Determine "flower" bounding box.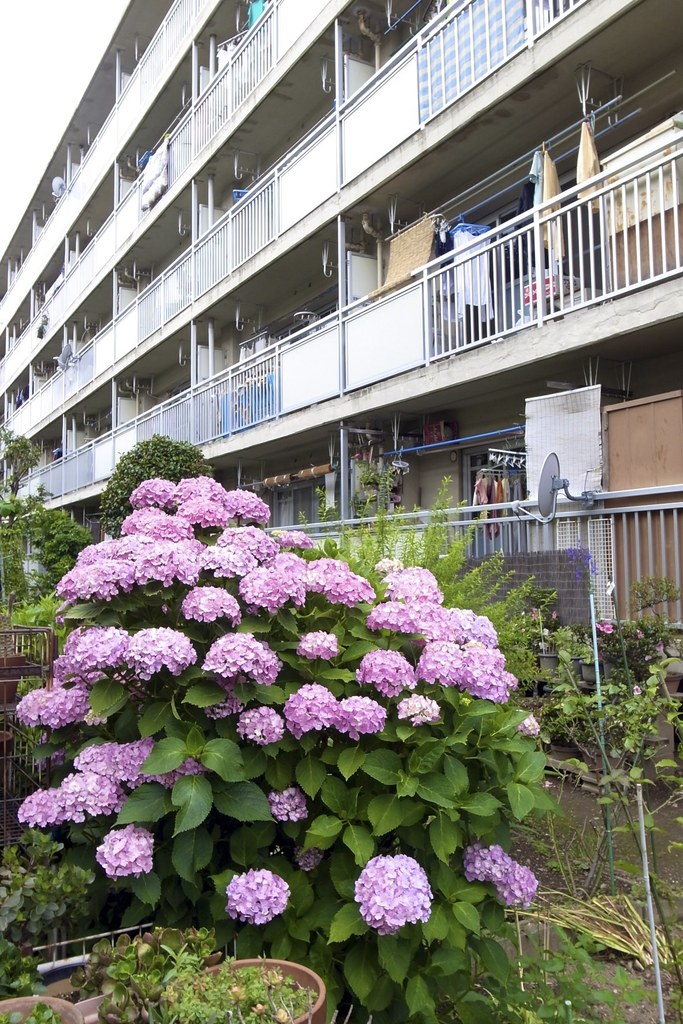
Determined: rect(221, 874, 306, 939).
